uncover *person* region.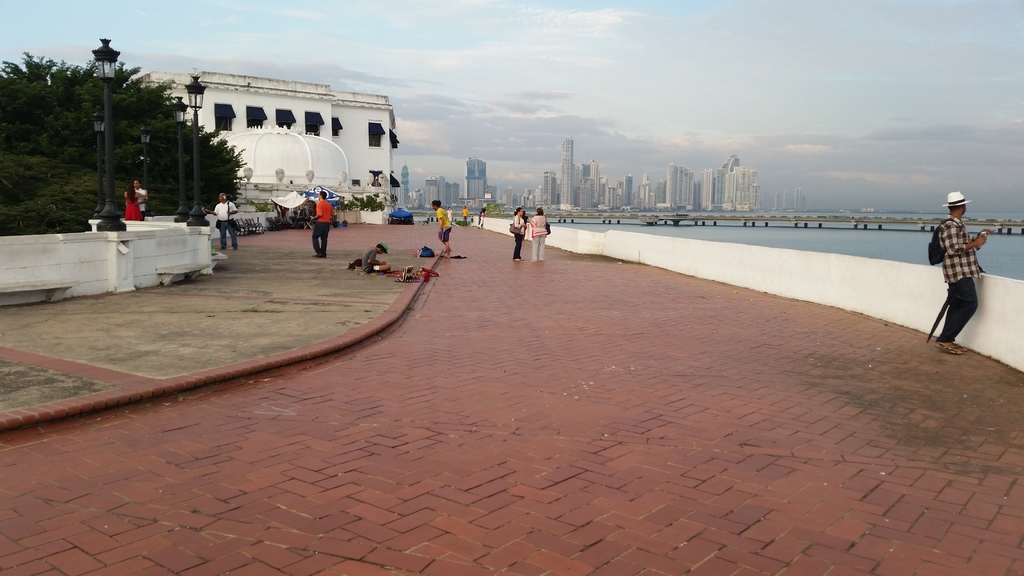
Uncovered: bbox=[356, 239, 393, 275].
